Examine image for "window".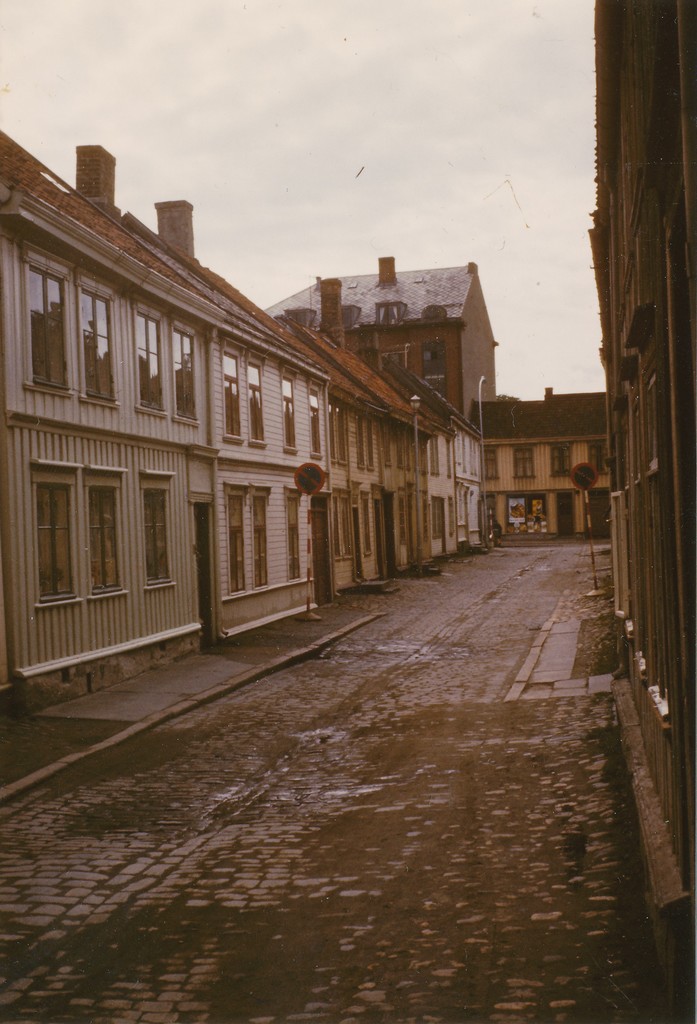
Examination result: 250/356/268/449.
